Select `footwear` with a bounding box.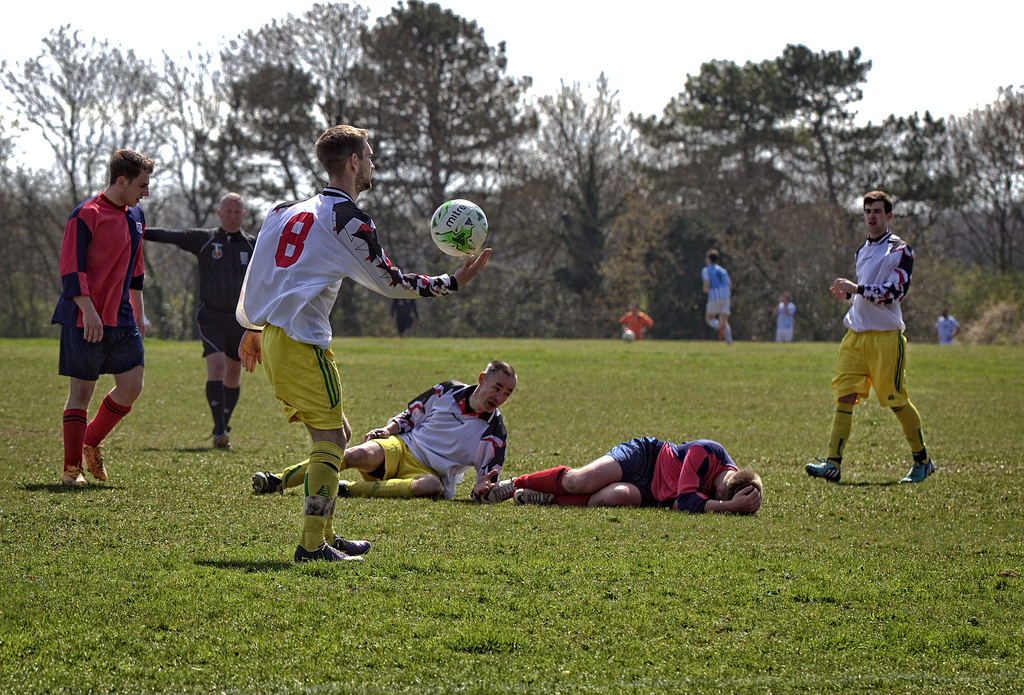
[x1=342, y1=472, x2=352, y2=498].
